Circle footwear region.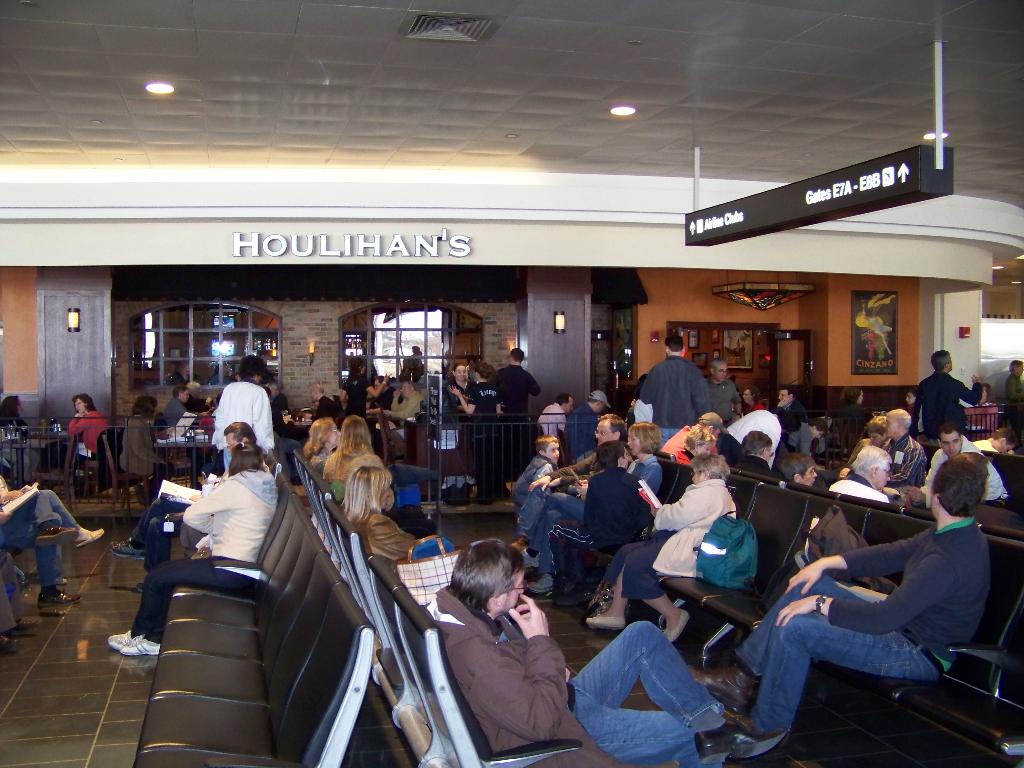
Region: box(693, 723, 755, 760).
